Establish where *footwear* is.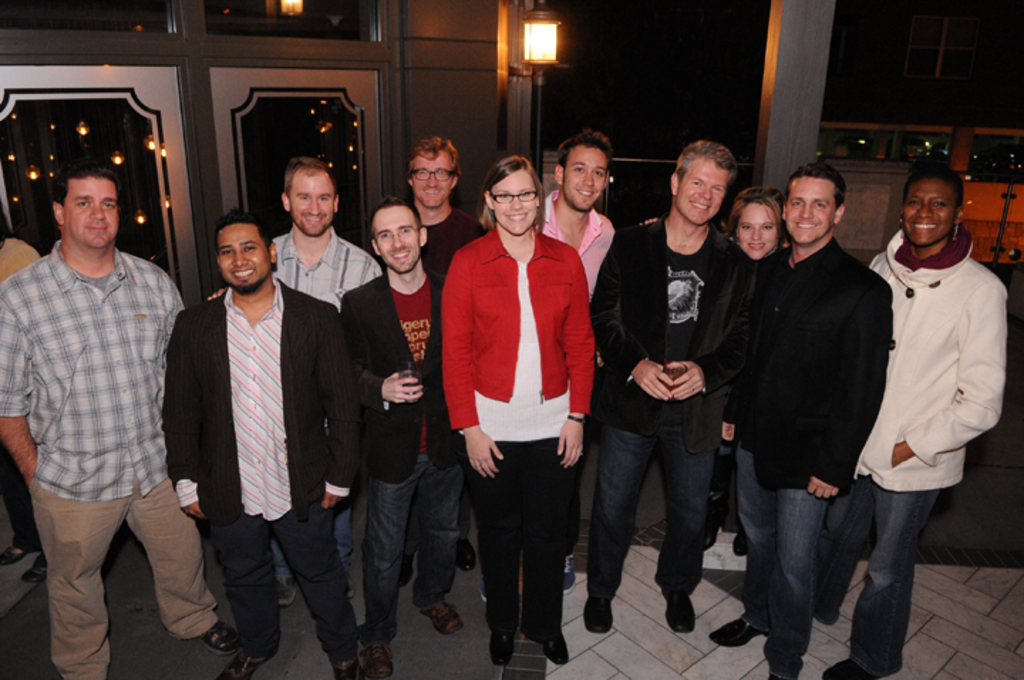
Established at [x1=486, y1=629, x2=509, y2=662].
